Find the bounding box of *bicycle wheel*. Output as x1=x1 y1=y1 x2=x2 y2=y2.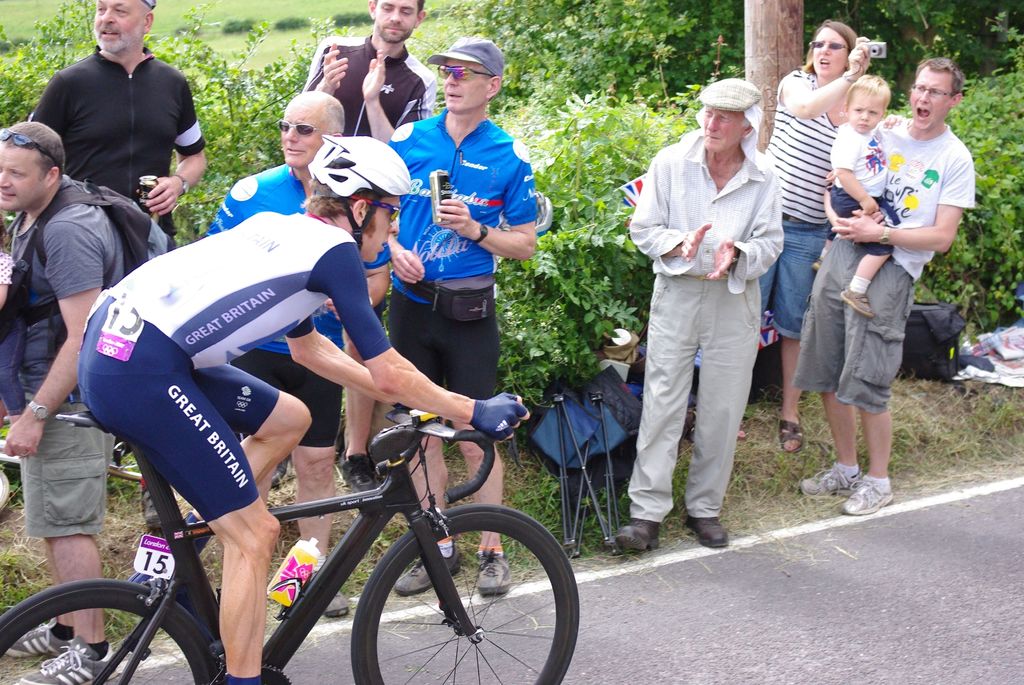
x1=349 y1=503 x2=584 y2=684.
